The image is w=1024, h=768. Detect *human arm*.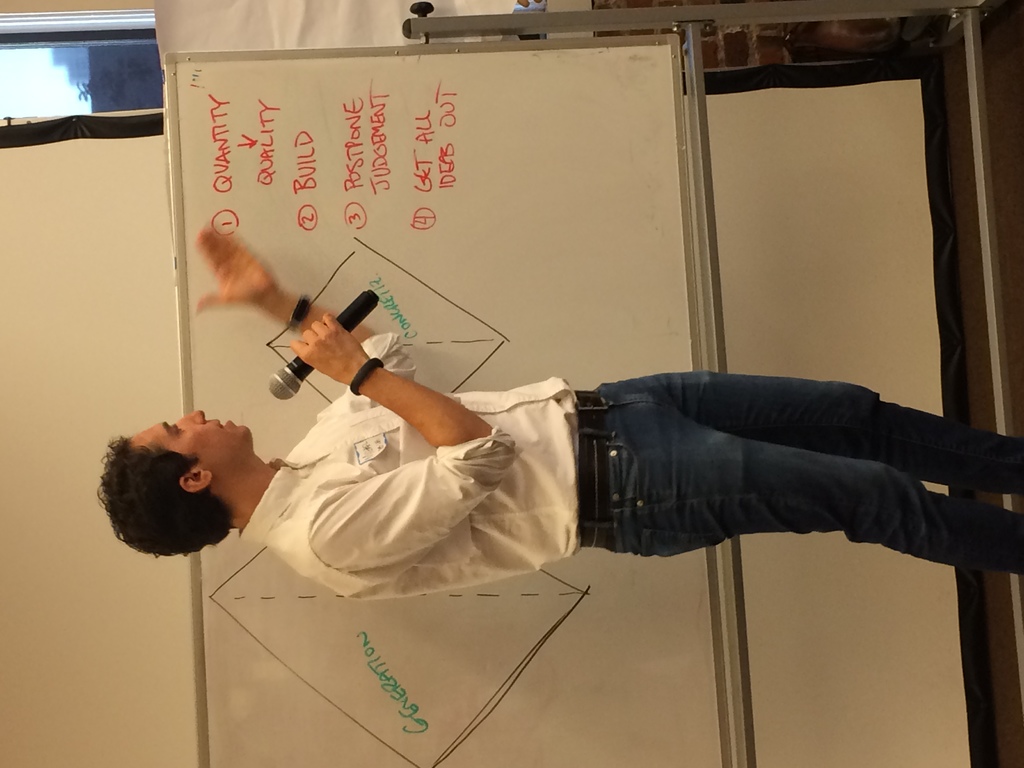
Detection: region(195, 218, 422, 436).
